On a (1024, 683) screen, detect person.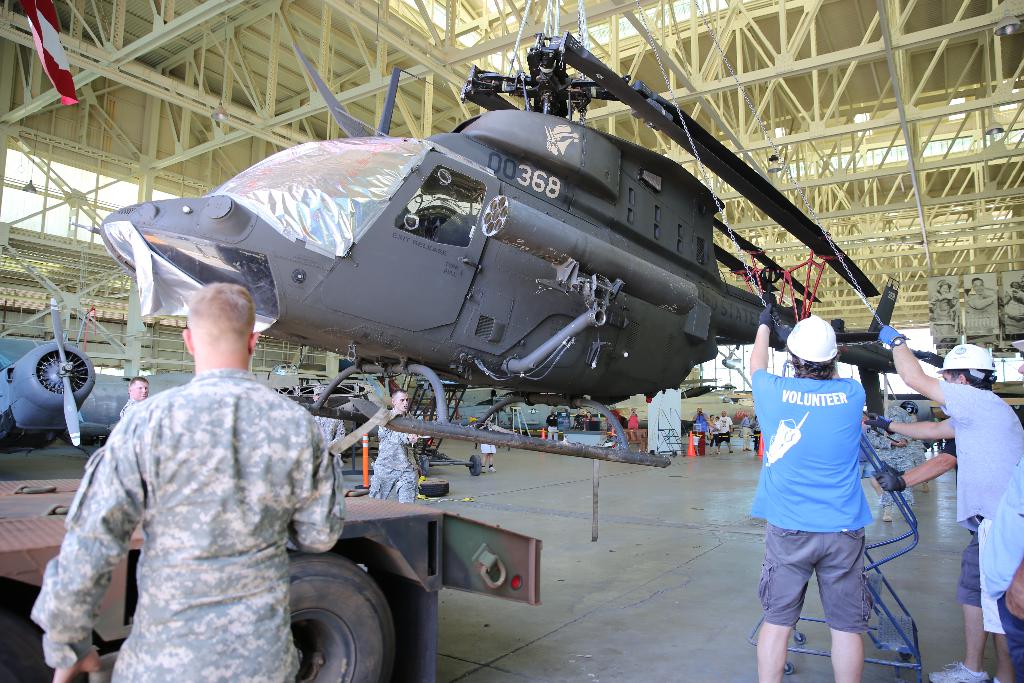
298:383:356:448.
